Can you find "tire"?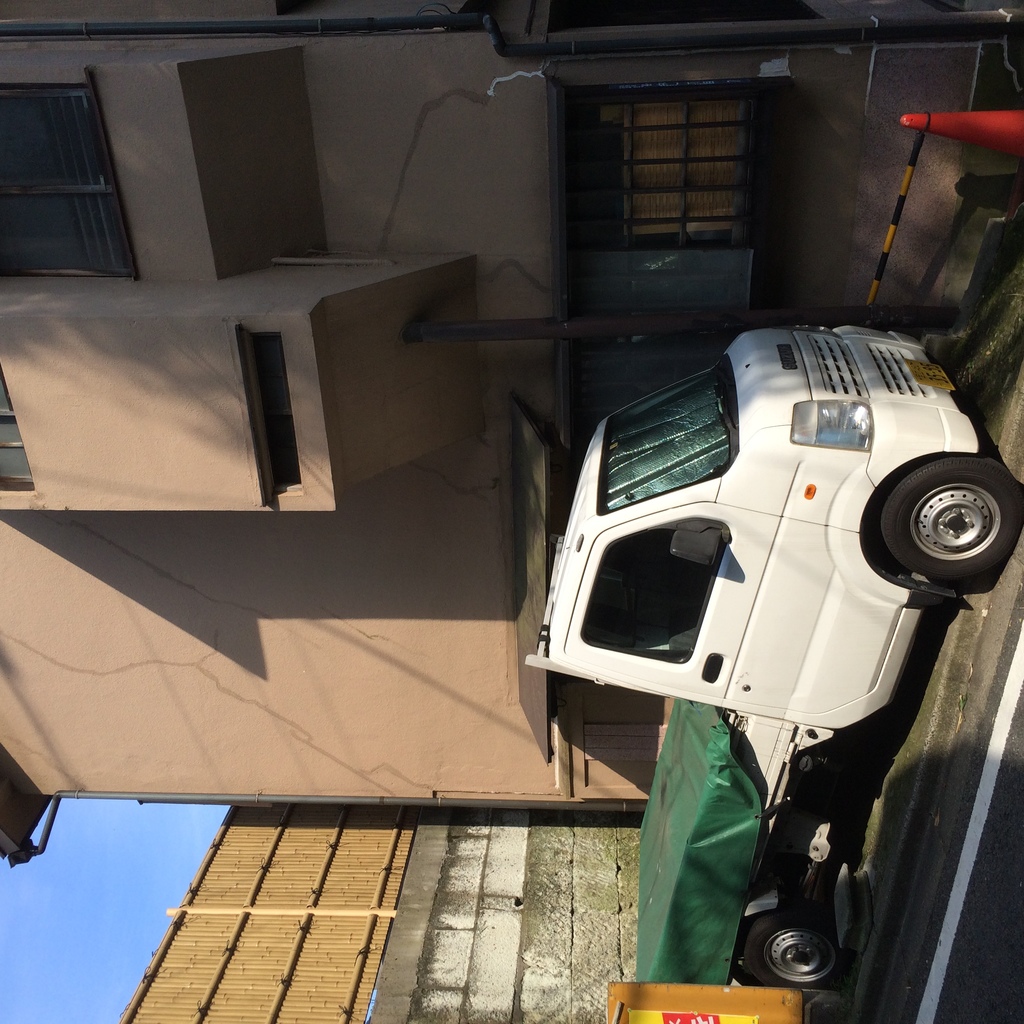
Yes, bounding box: [x1=873, y1=451, x2=1021, y2=591].
